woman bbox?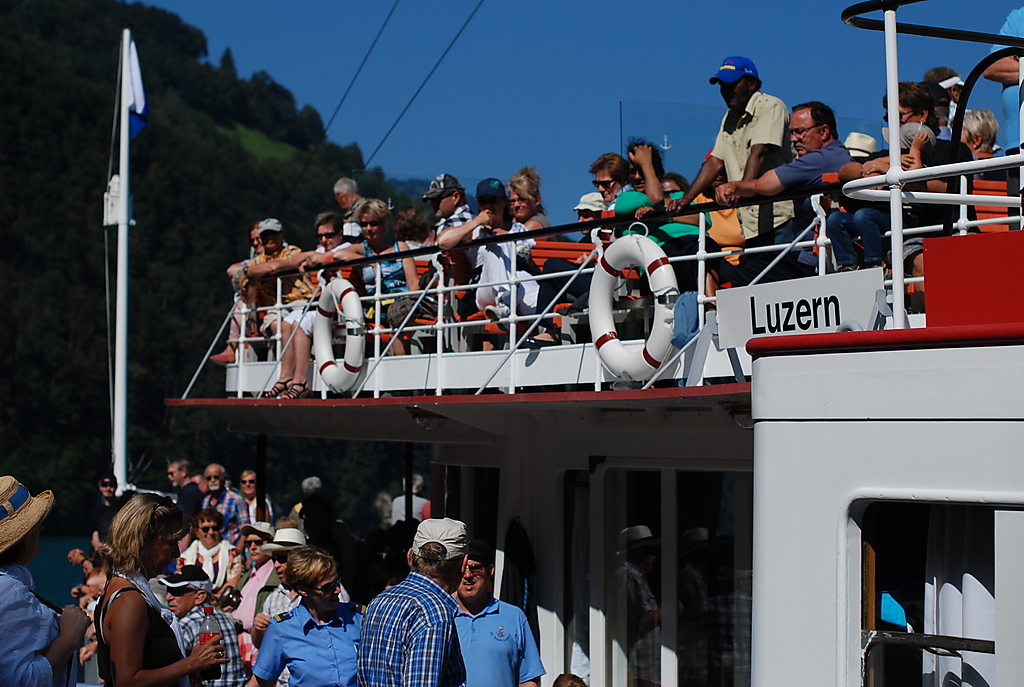
select_region(244, 545, 365, 686)
